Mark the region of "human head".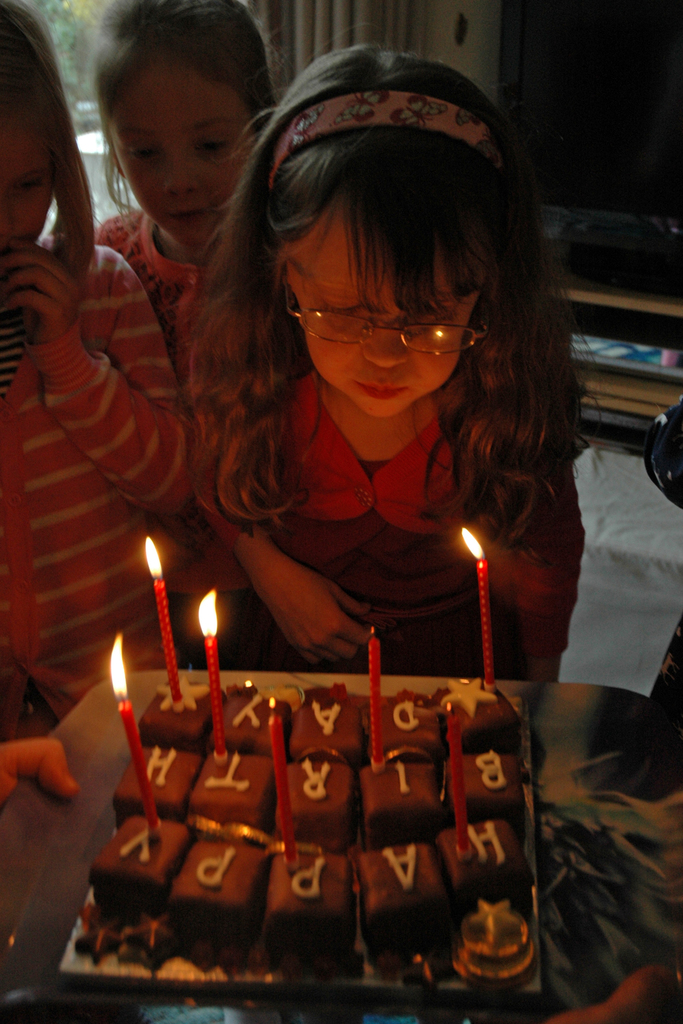
Region: <bbox>77, 6, 295, 234</bbox>.
